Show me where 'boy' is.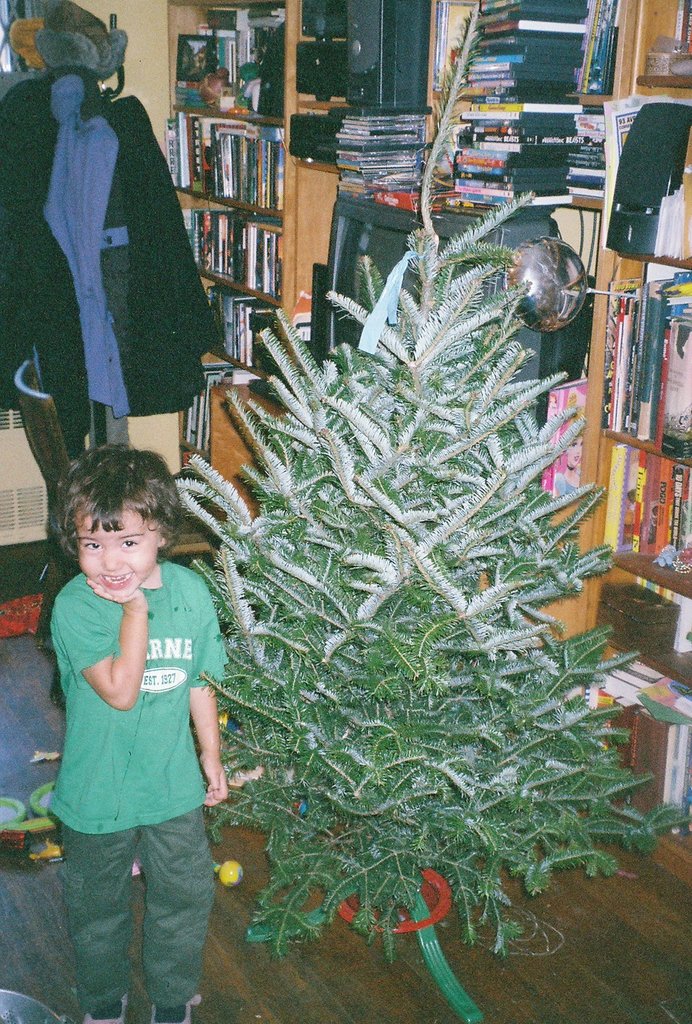
'boy' is at x1=33 y1=431 x2=249 y2=995.
